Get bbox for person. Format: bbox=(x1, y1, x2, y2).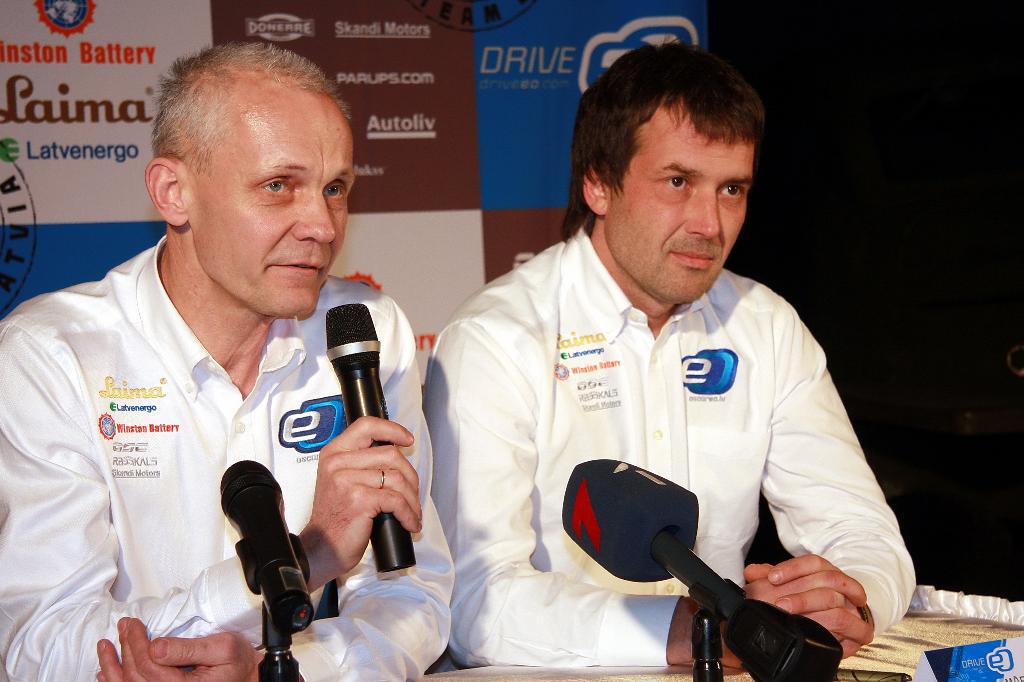
bbox=(0, 34, 456, 681).
